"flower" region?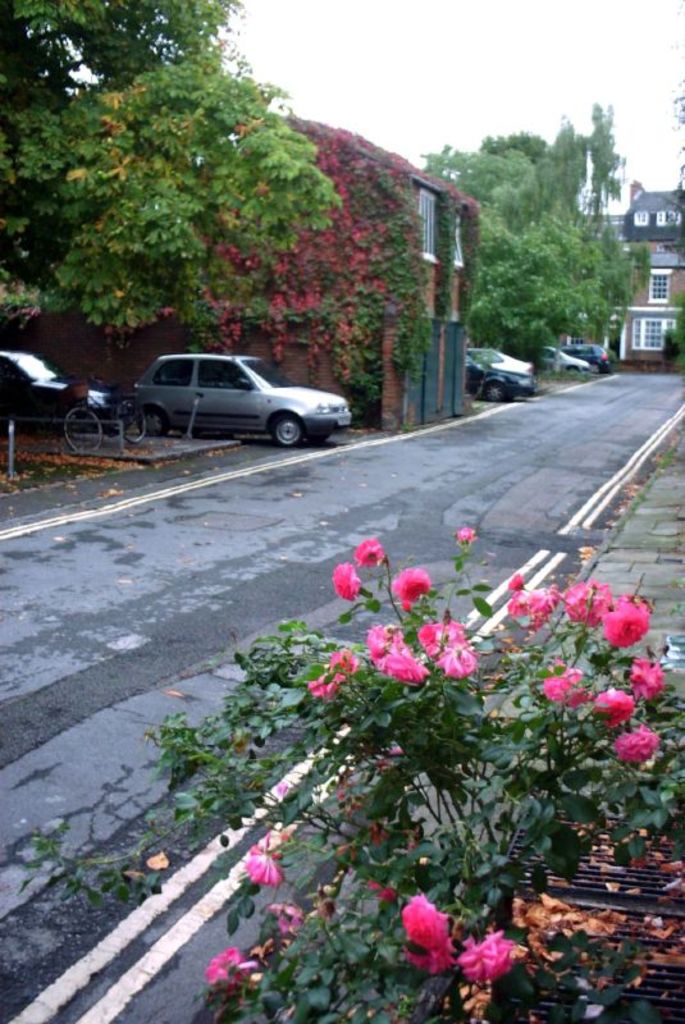
586:687:636:732
